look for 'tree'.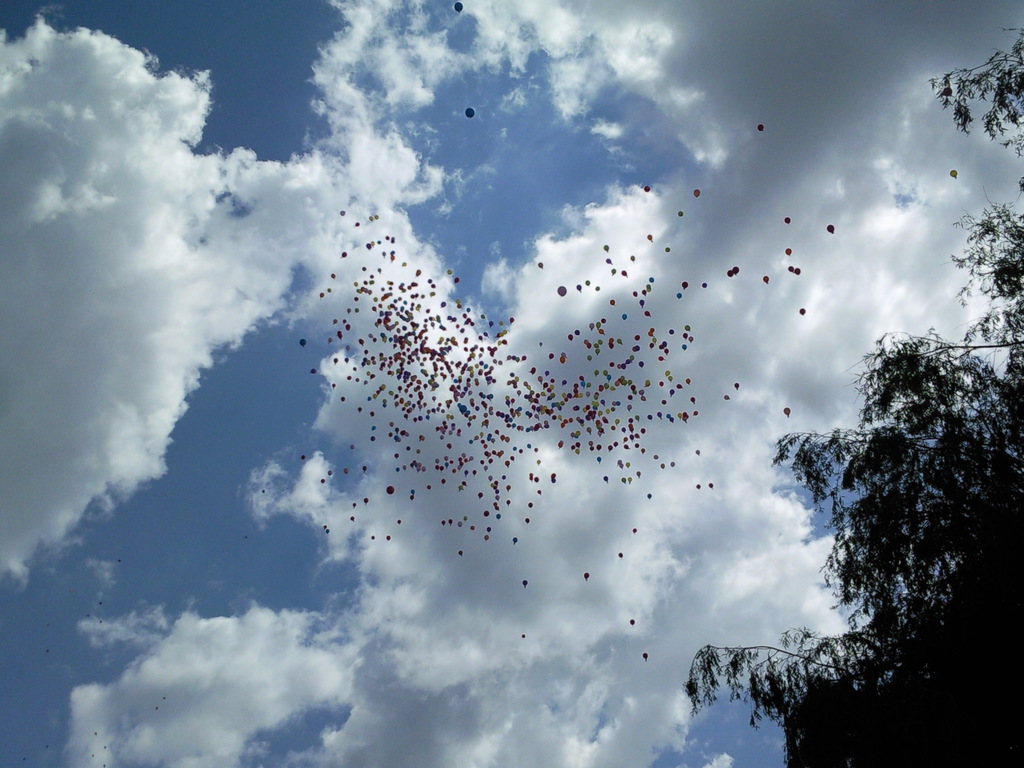
Found: x1=922, y1=22, x2=1023, y2=175.
